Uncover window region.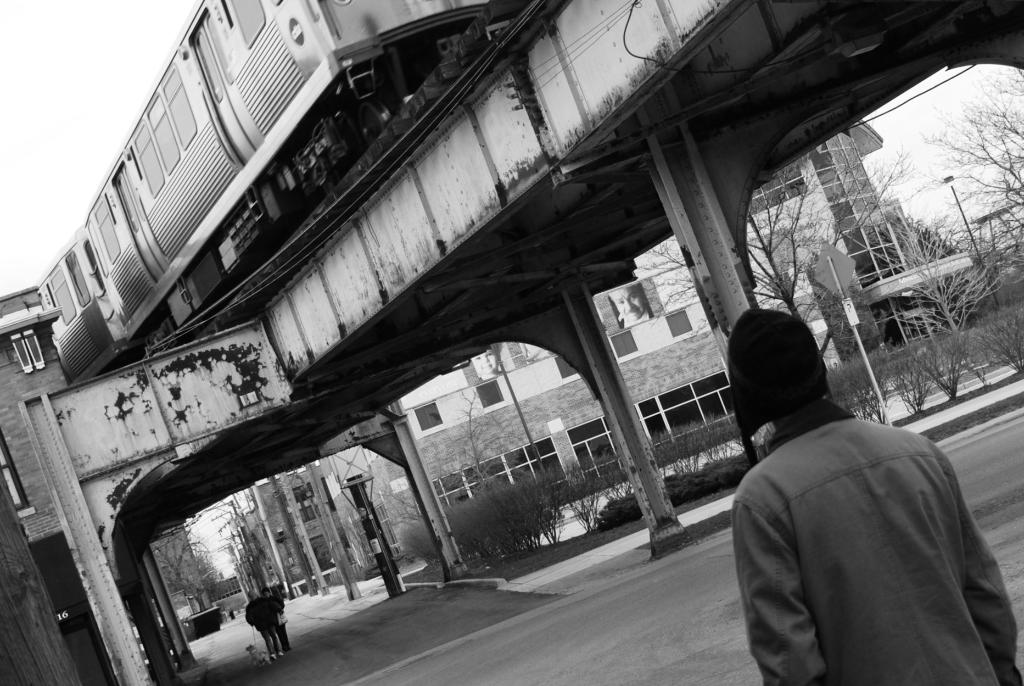
Uncovered: <box>580,421,616,493</box>.
